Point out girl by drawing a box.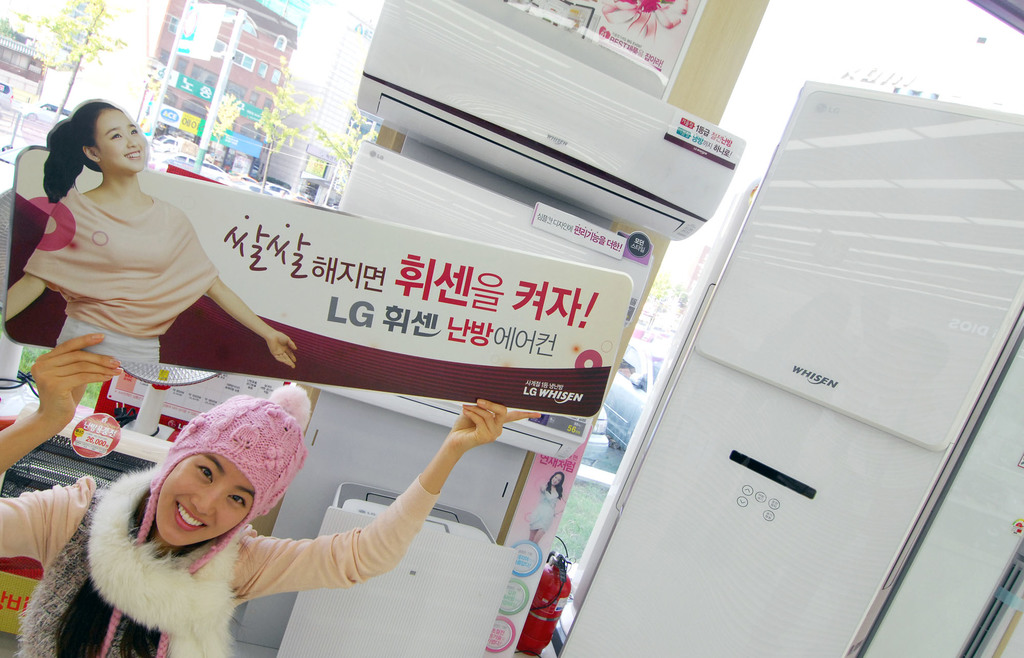
[529, 470, 564, 540].
